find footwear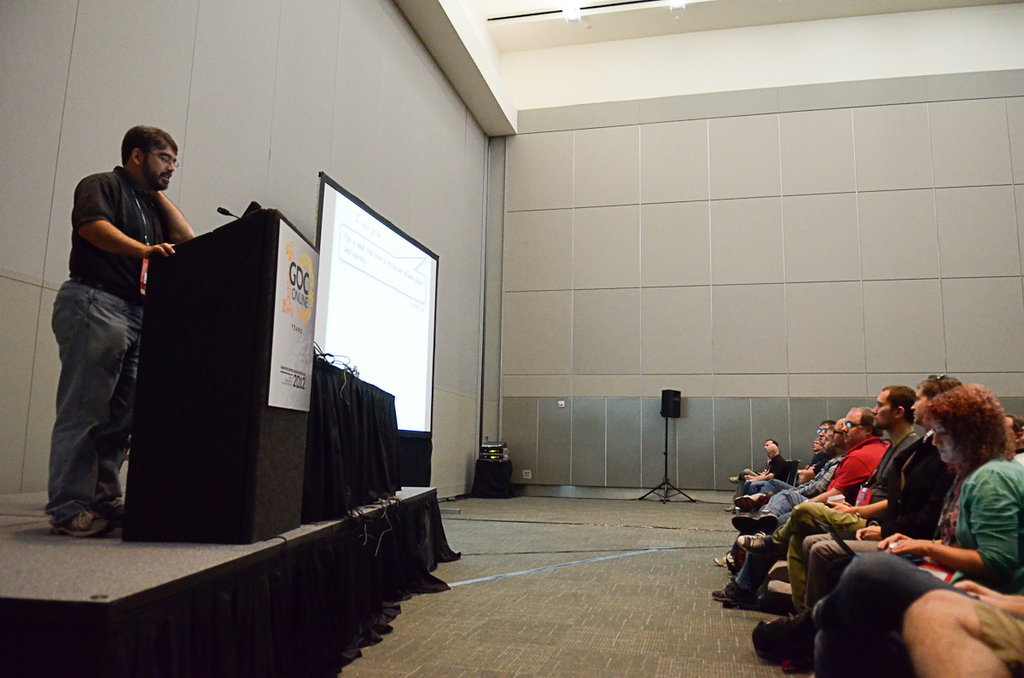
<region>710, 581, 748, 602</region>
